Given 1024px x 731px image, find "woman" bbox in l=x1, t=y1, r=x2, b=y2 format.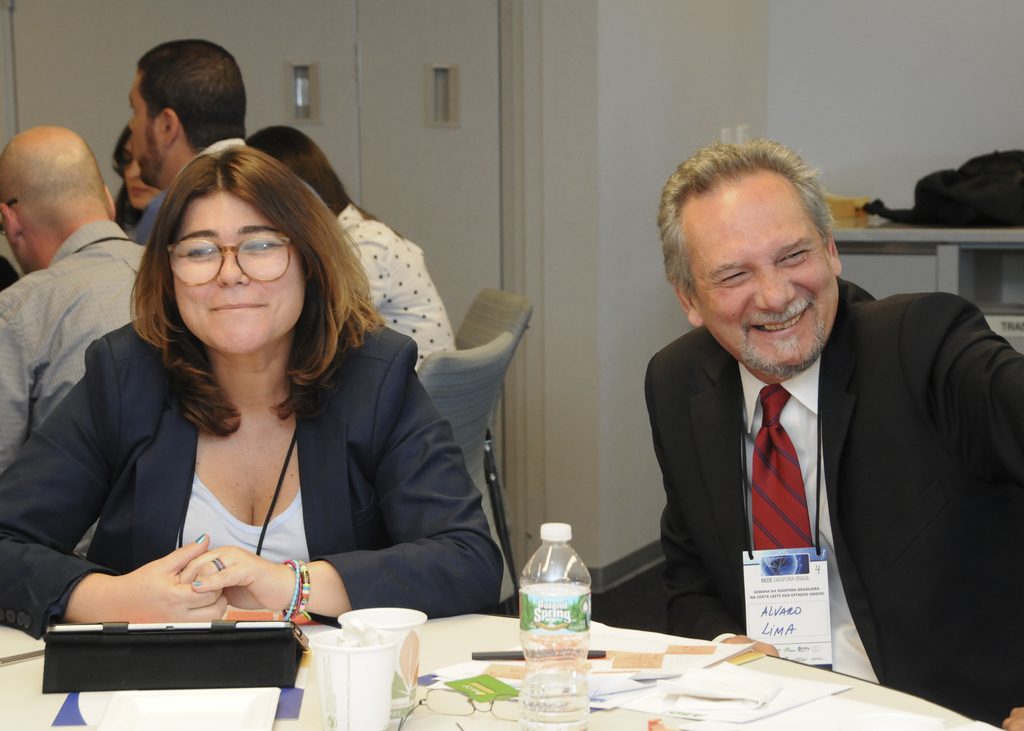
l=49, t=118, r=494, b=687.
